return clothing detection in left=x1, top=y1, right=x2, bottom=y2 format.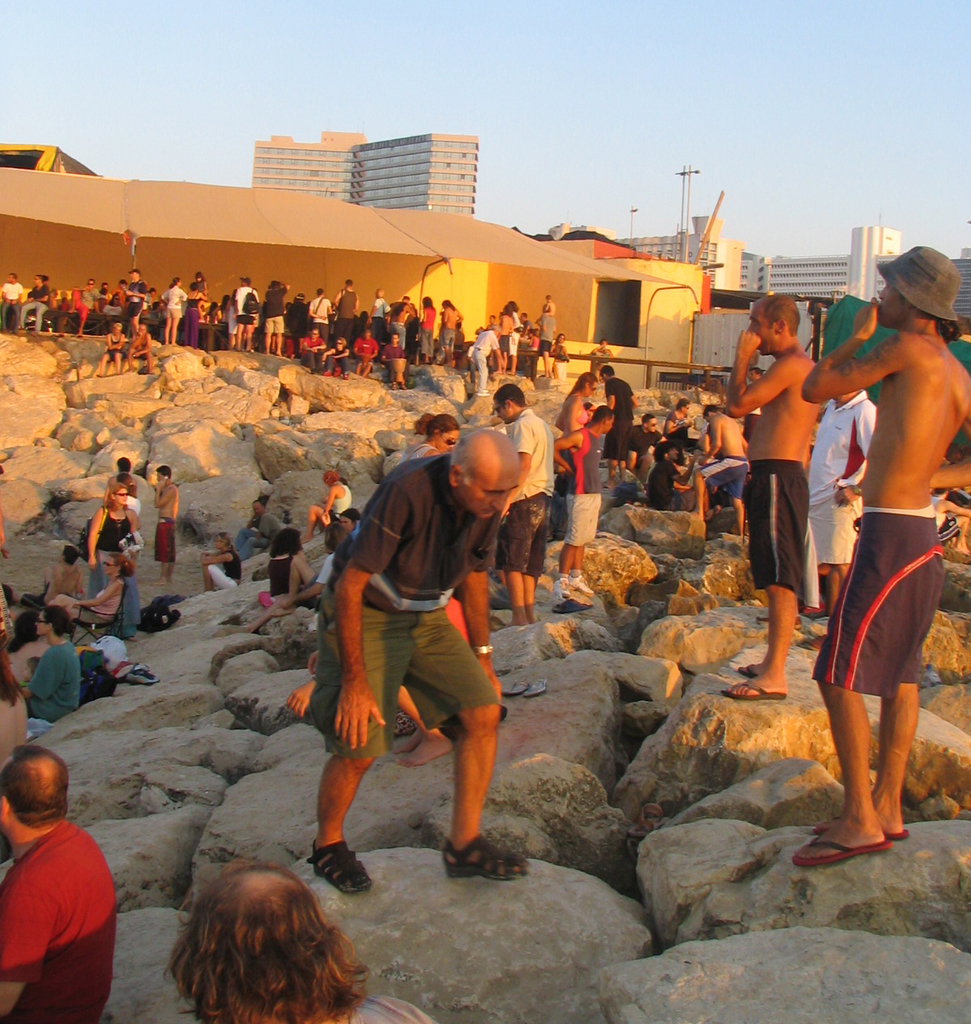
left=645, top=458, right=684, bottom=516.
